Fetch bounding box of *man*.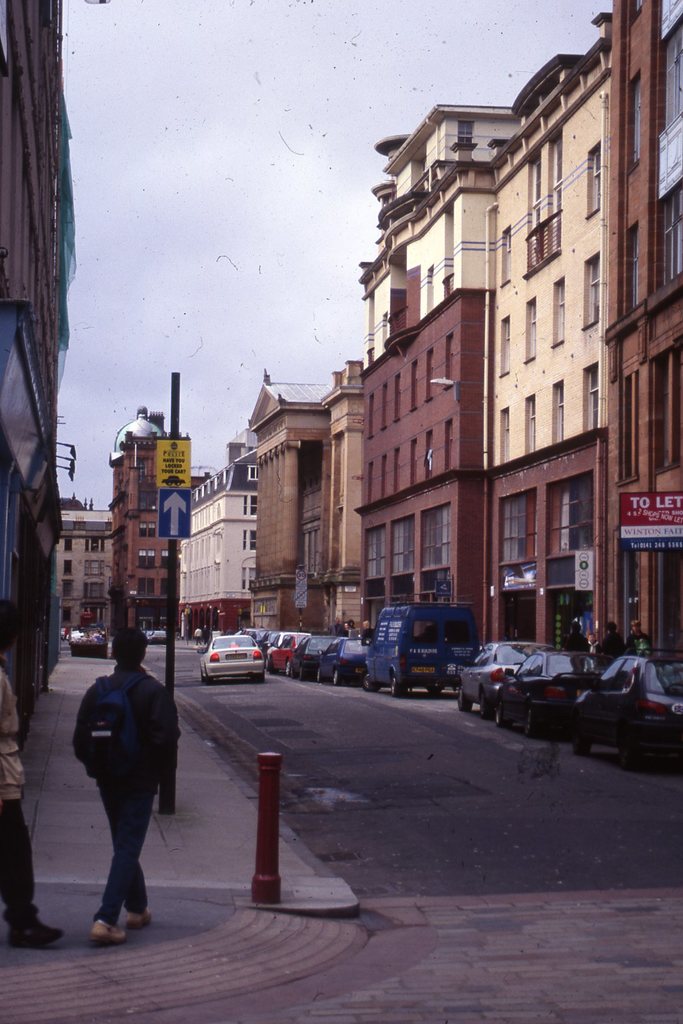
Bbox: Rect(563, 619, 586, 653).
